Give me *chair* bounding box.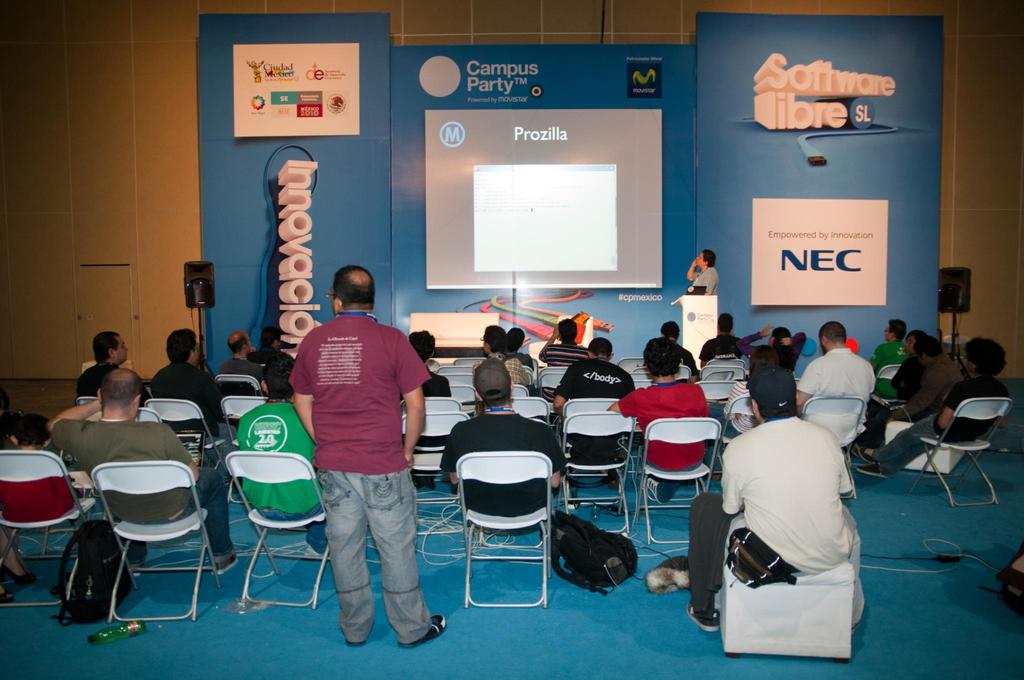
{"x1": 557, "y1": 396, "x2": 623, "y2": 504}.
